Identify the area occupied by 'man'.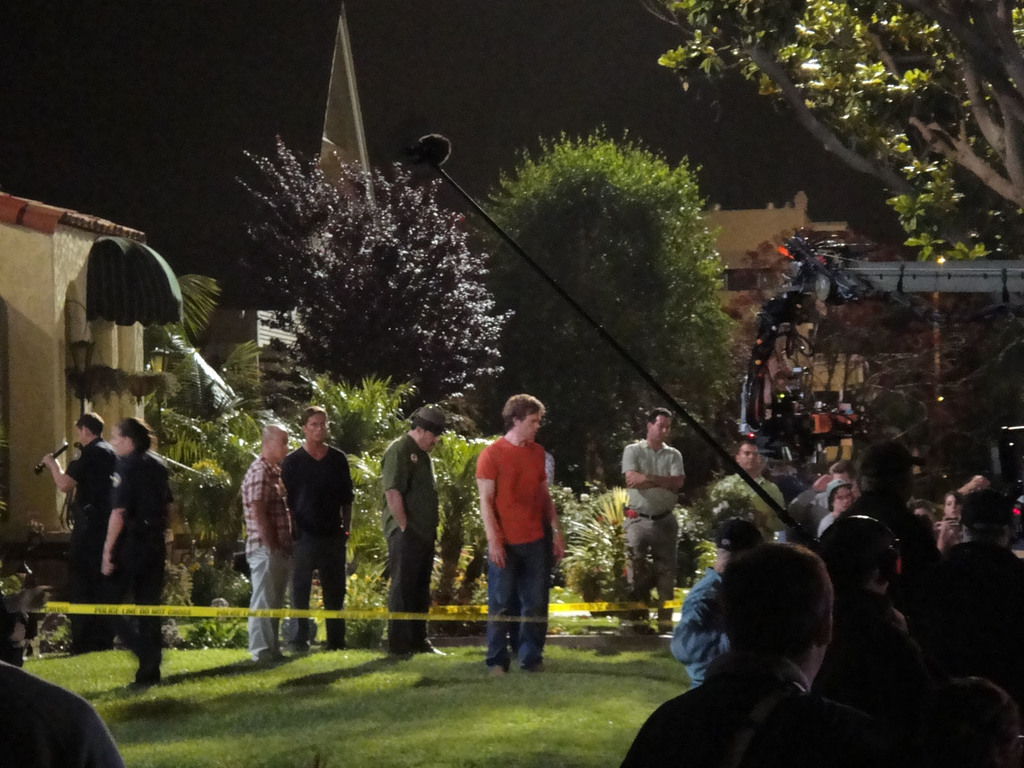
Area: [0, 655, 130, 767].
